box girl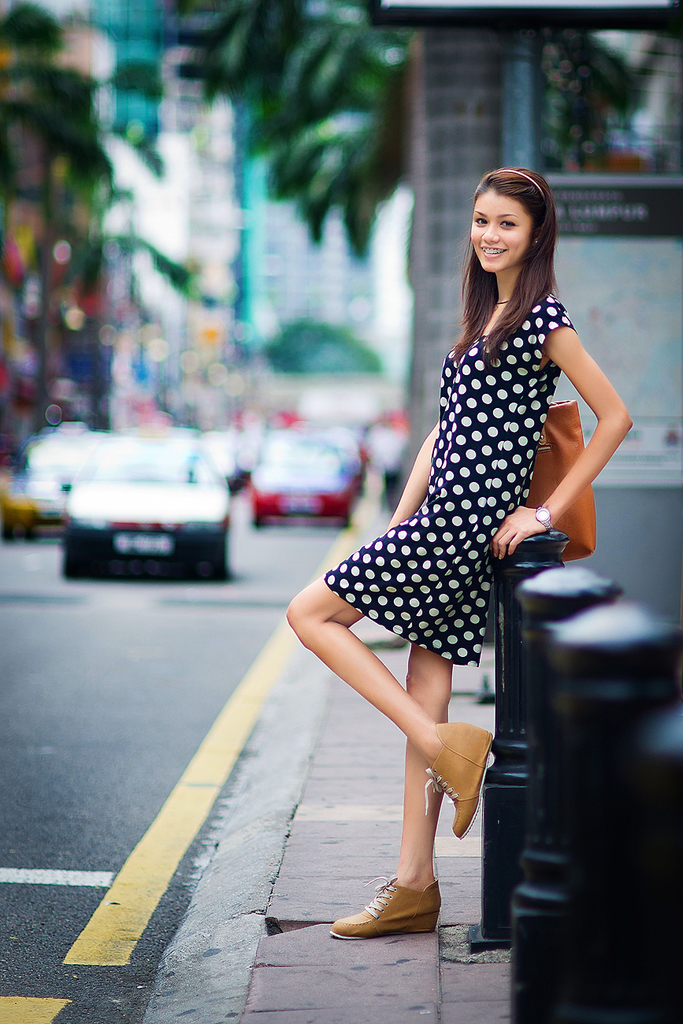
<box>290,165,621,933</box>
